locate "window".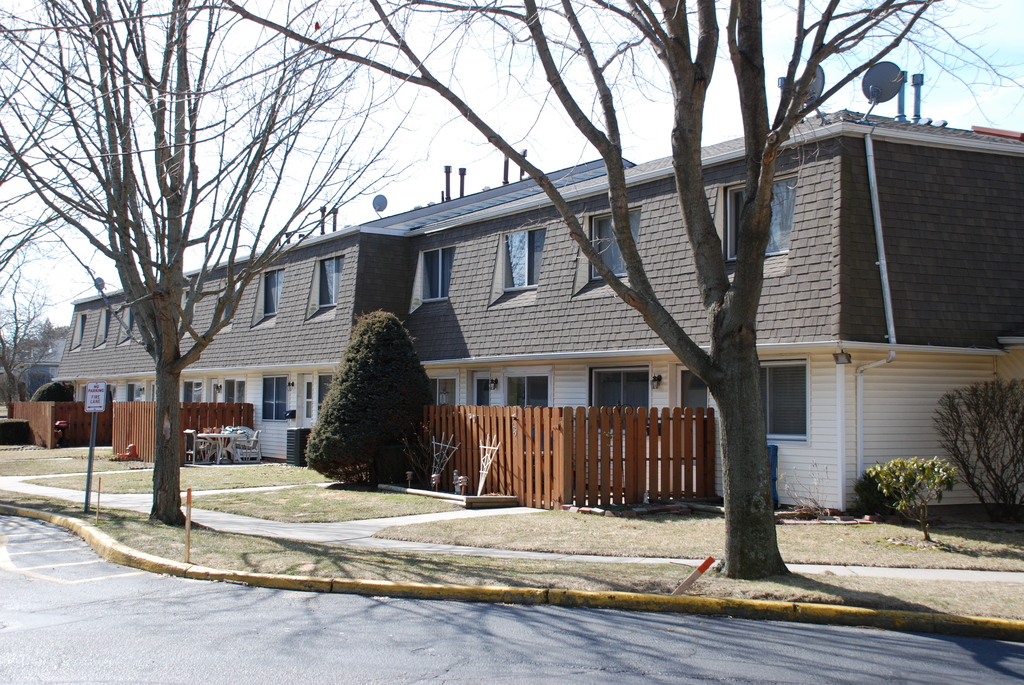
Bounding box: (left=416, top=248, right=454, bottom=300).
